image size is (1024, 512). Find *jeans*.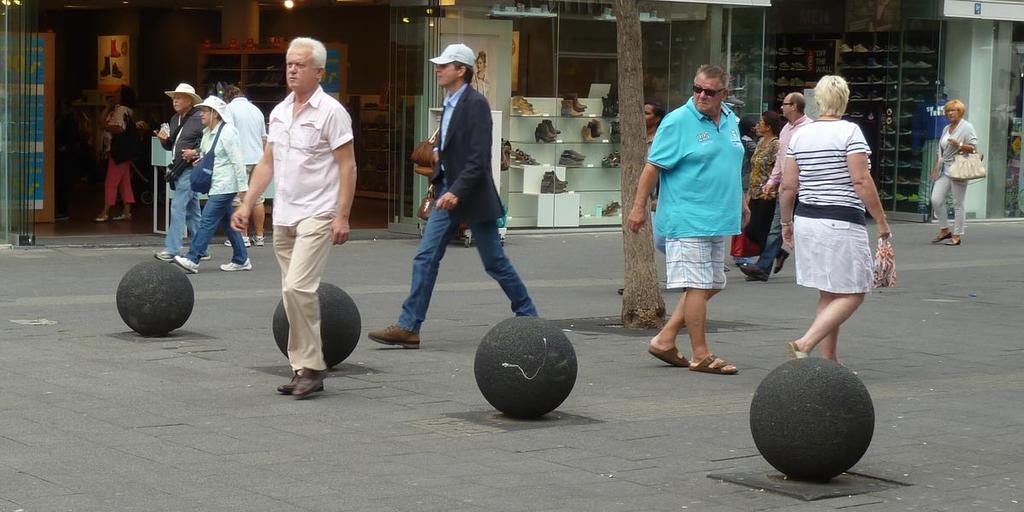
left=396, top=206, right=536, bottom=329.
